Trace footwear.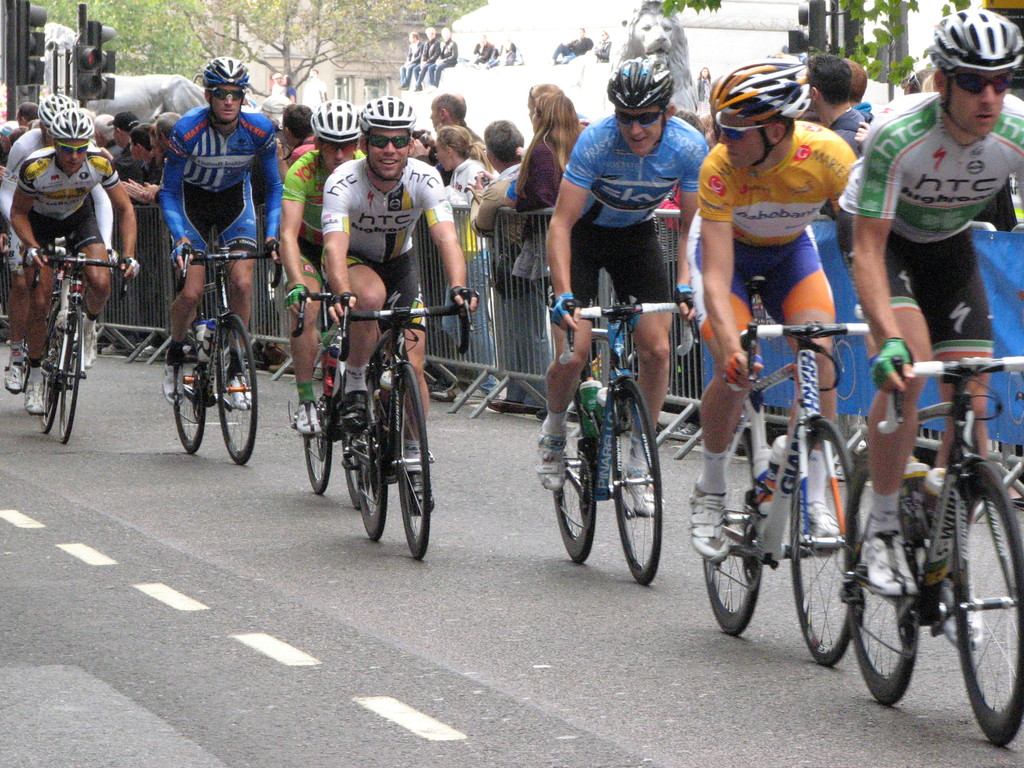
Traced to x1=292 y1=396 x2=321 y2=435.
